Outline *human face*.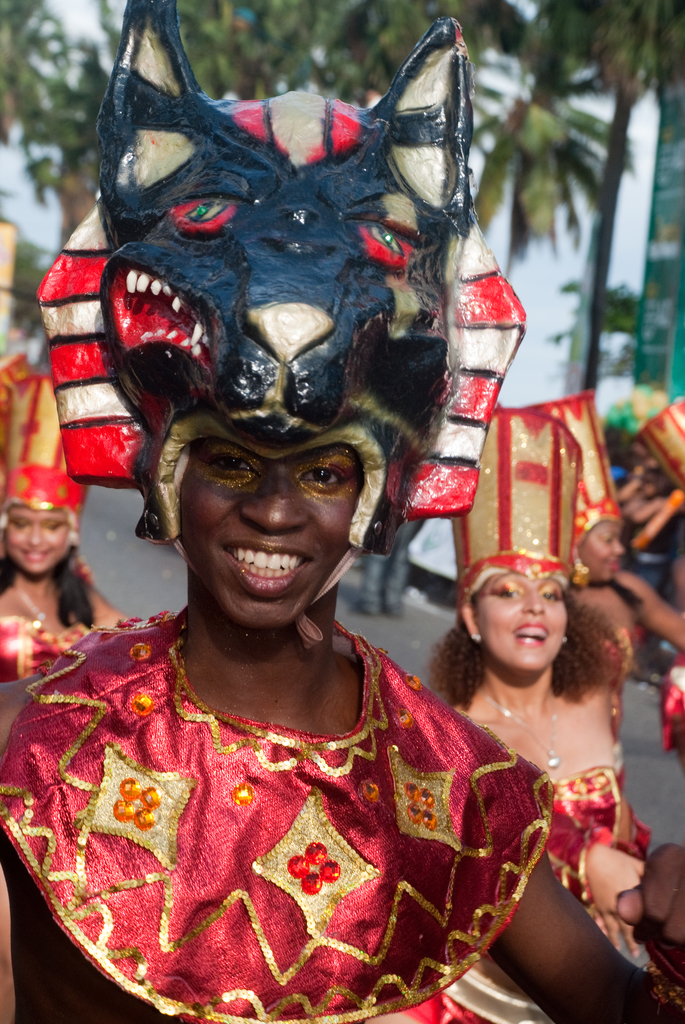
Outline: box(4, 512, 74, 568).
